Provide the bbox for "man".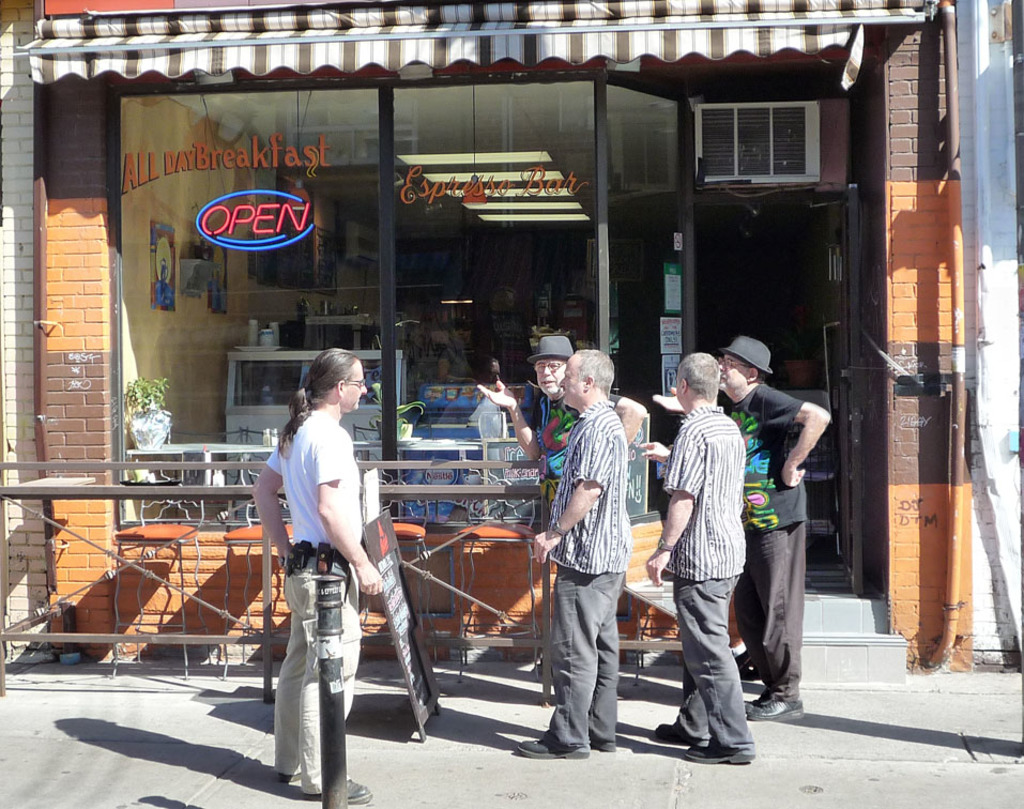
pyautogui.locateOnScreen(651, 330, 829, 719).
